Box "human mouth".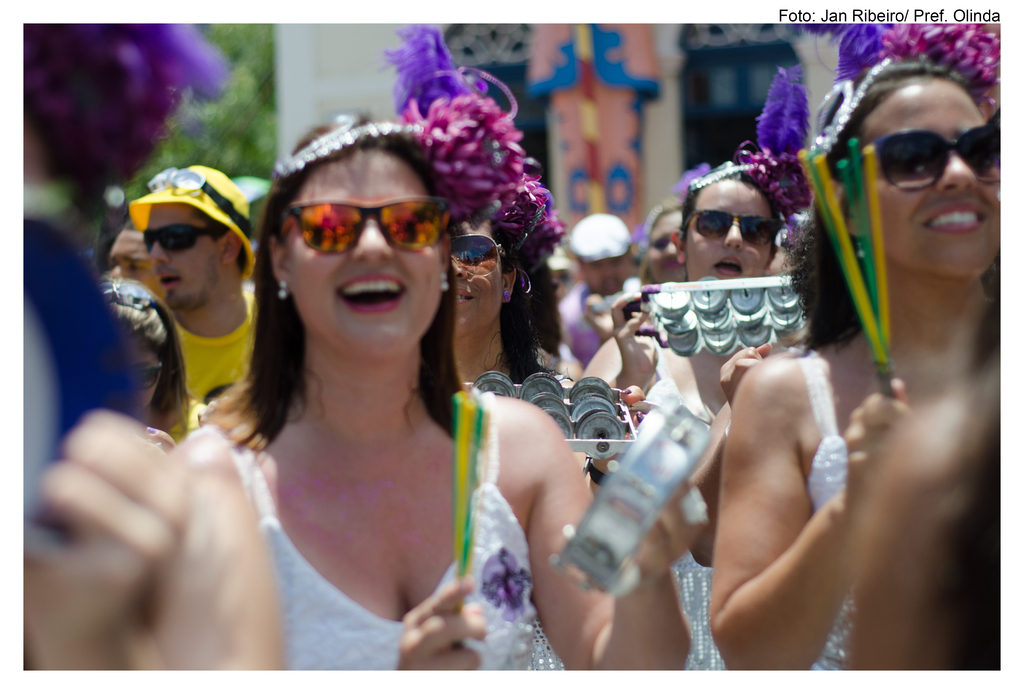
158 262 187 296.
